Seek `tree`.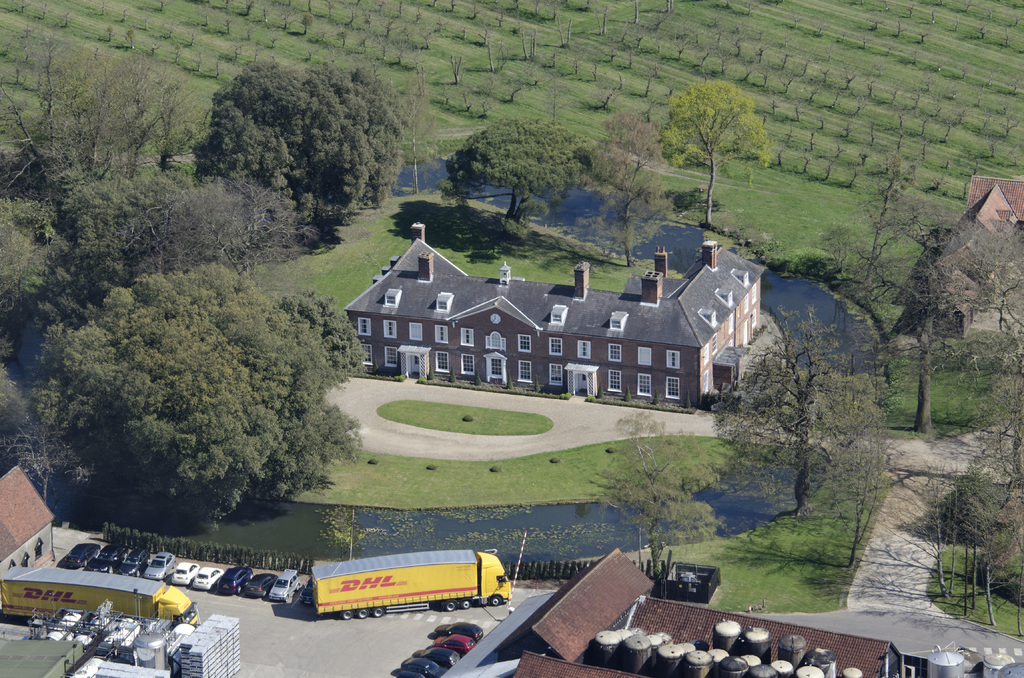
584,110,676,265.
